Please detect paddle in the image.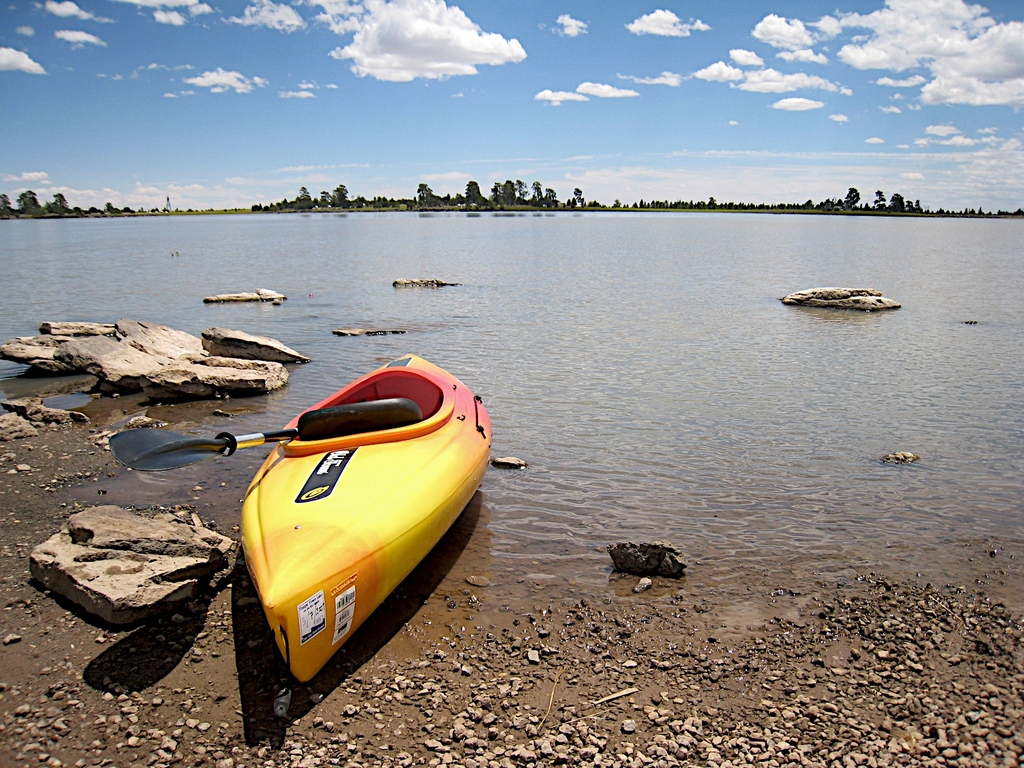
(x1=106, y1=397, x2=416, y2=473).
